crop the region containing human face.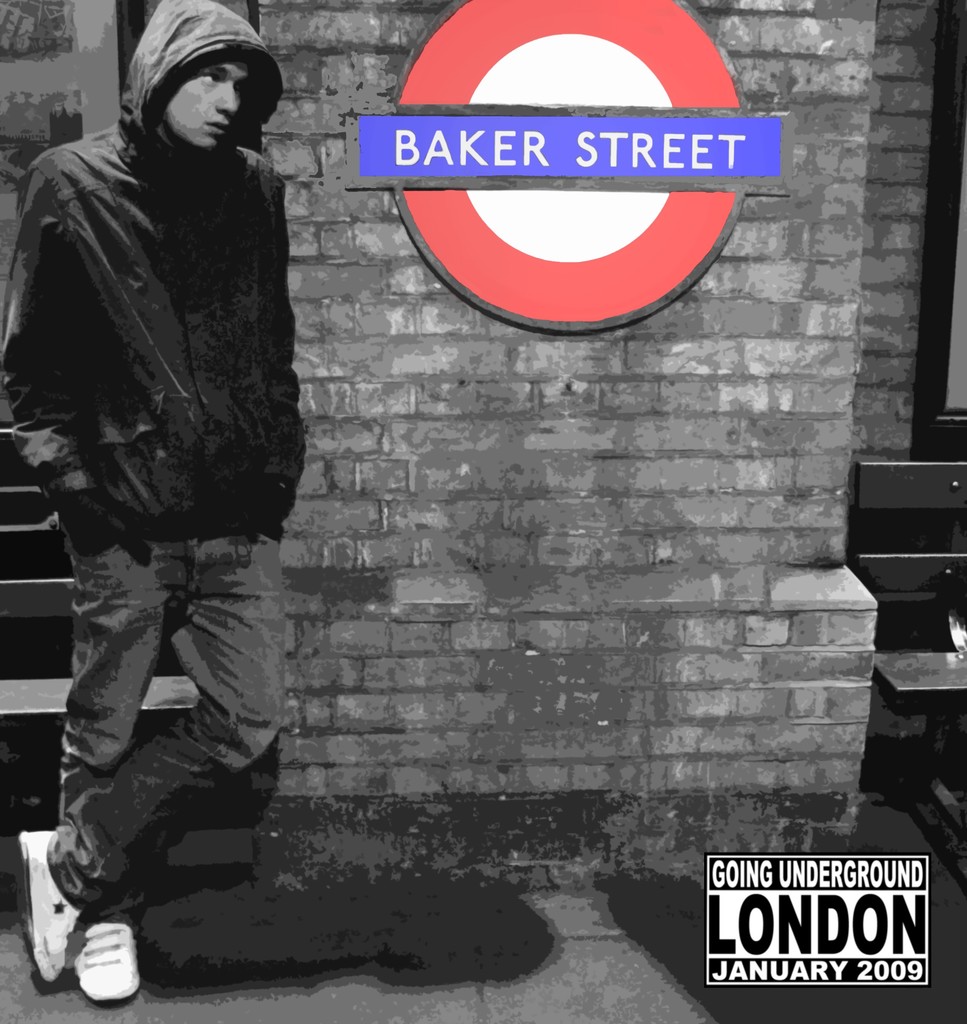
Crop region: <bbox>169, 56, 251, 143</bbox>.
